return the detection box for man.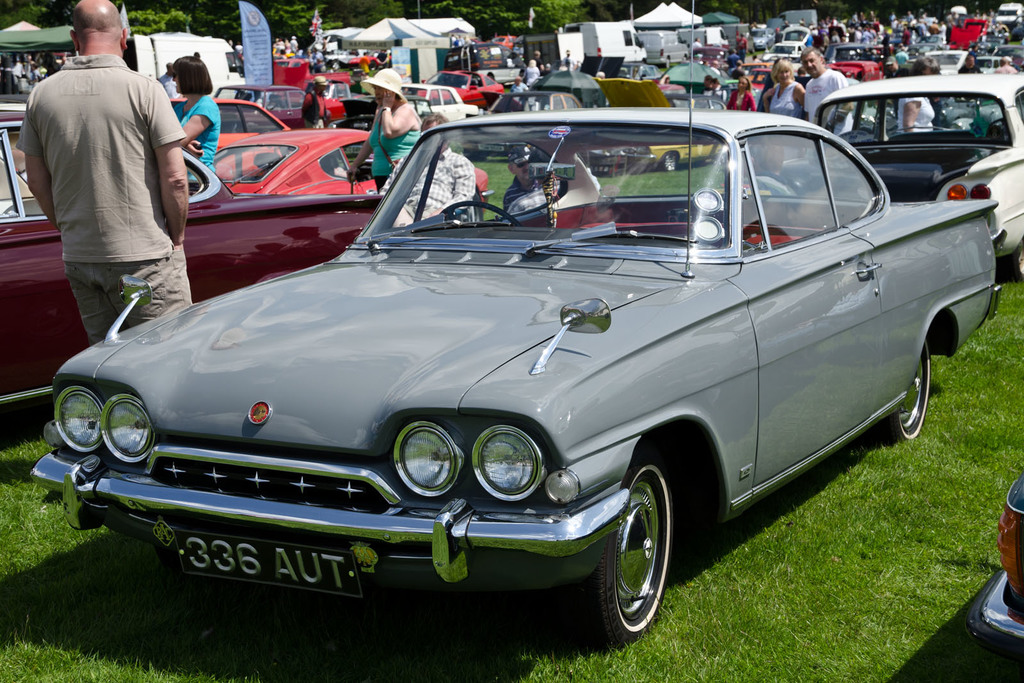
<bbox>295, 68, 333, 135</bbox>.
